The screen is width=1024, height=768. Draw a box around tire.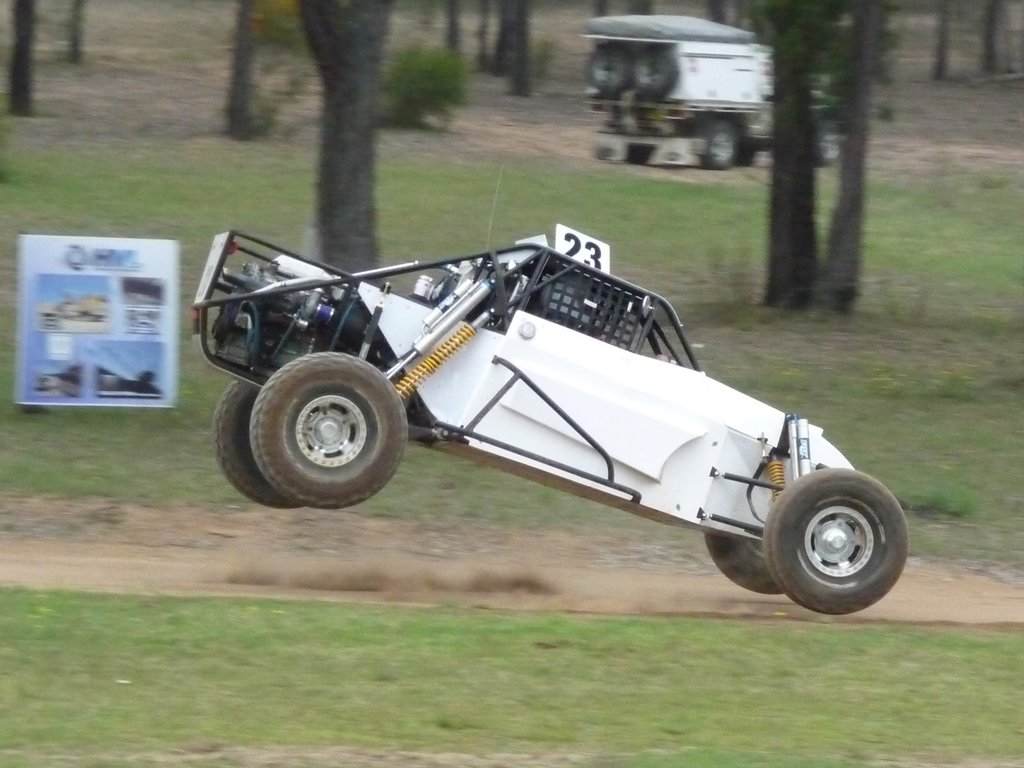
l=231, t=352, r=410, b=504.
